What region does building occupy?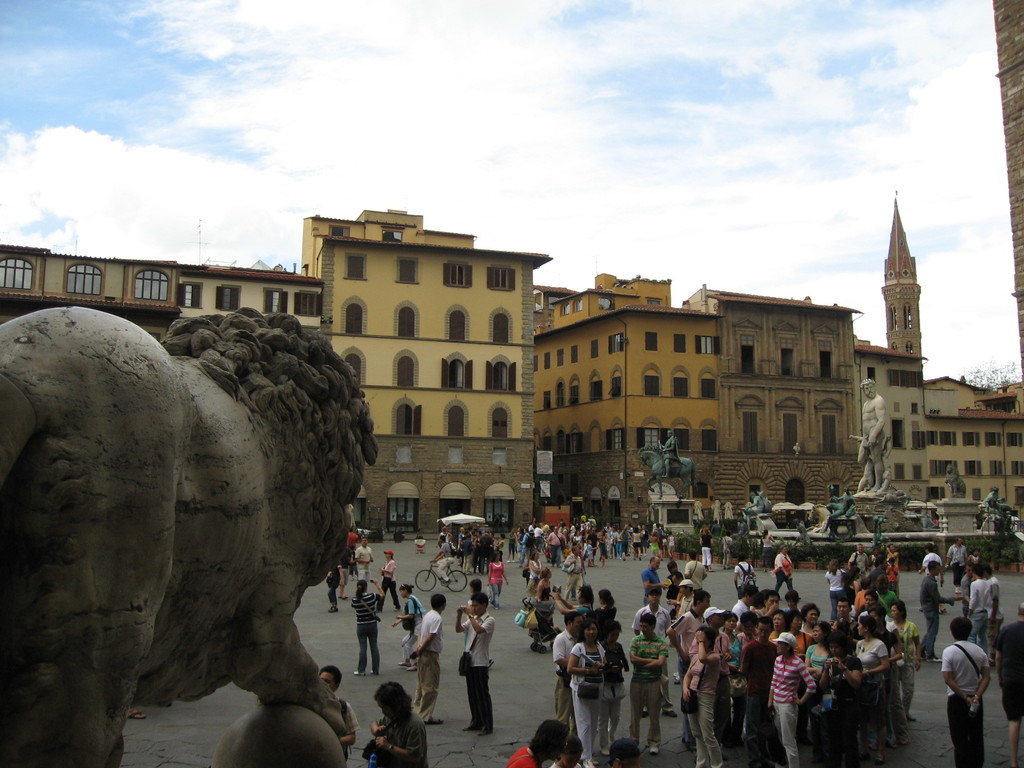
box(182, 265, 322, 330).
